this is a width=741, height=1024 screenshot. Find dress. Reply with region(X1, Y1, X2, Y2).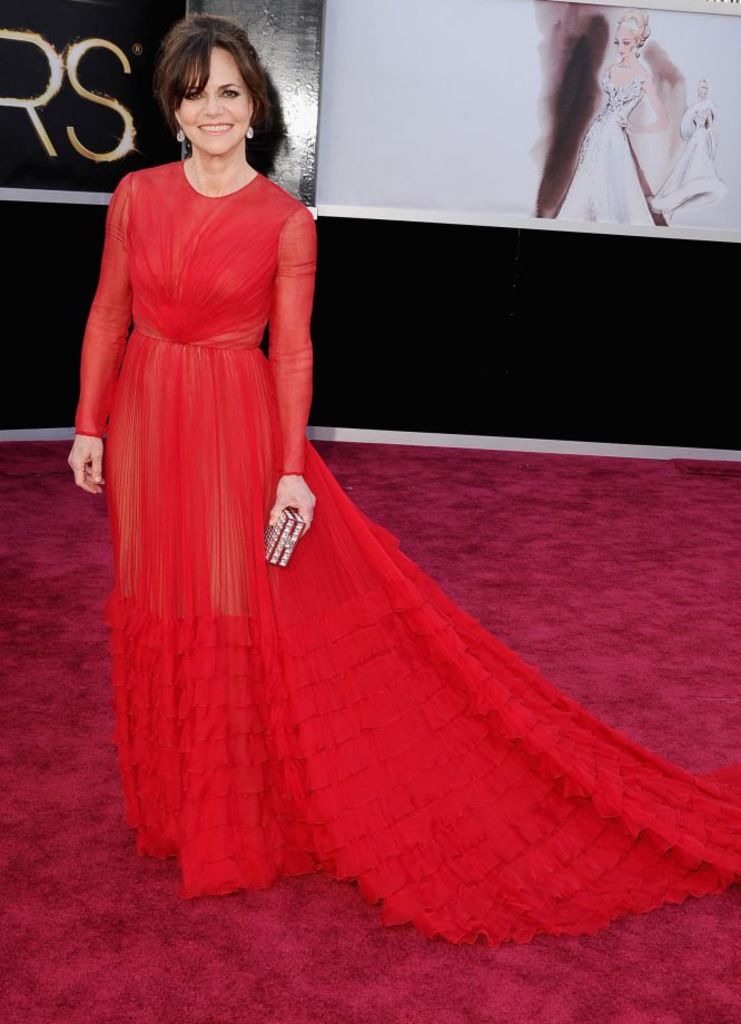
region(75, 158, 740, 942).
